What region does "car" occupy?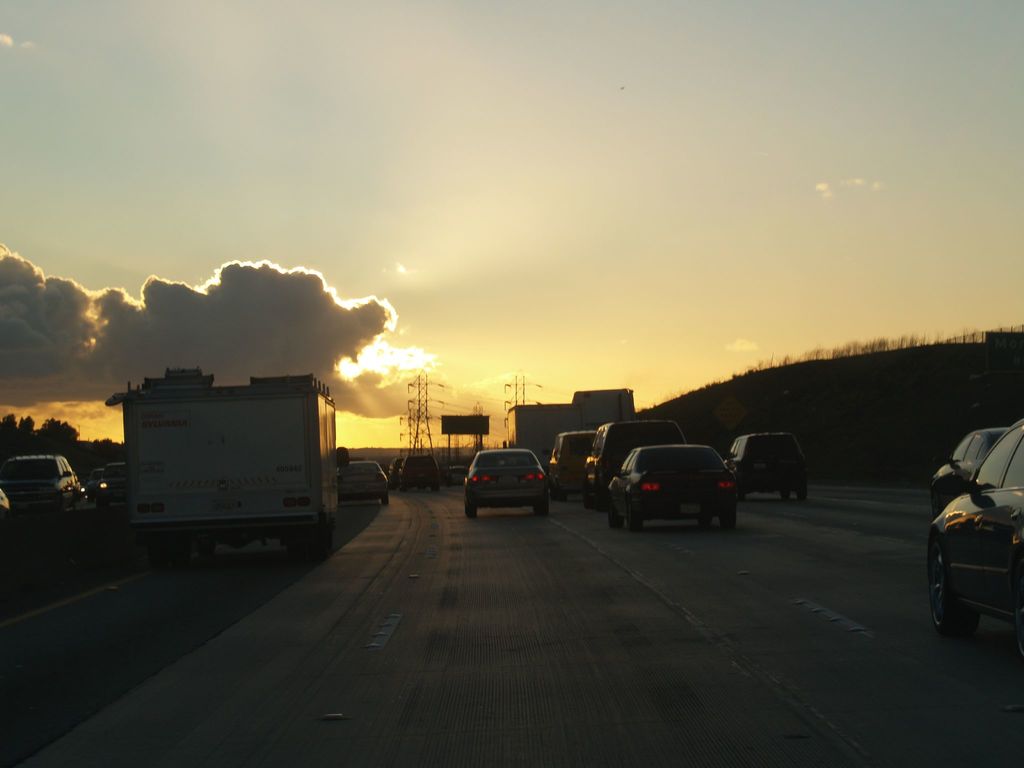
box(726, 426, 806, 499).
